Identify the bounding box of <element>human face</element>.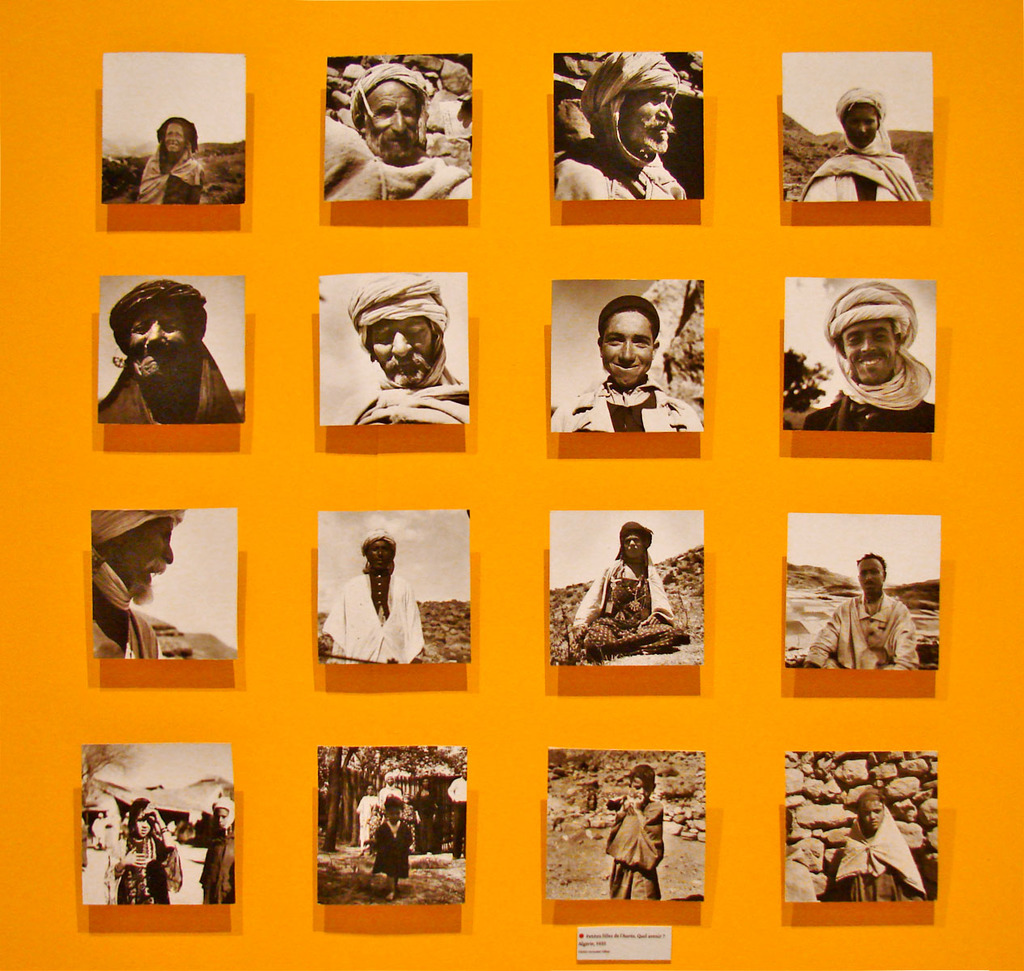
select_region(126, 521, 175, 592).
